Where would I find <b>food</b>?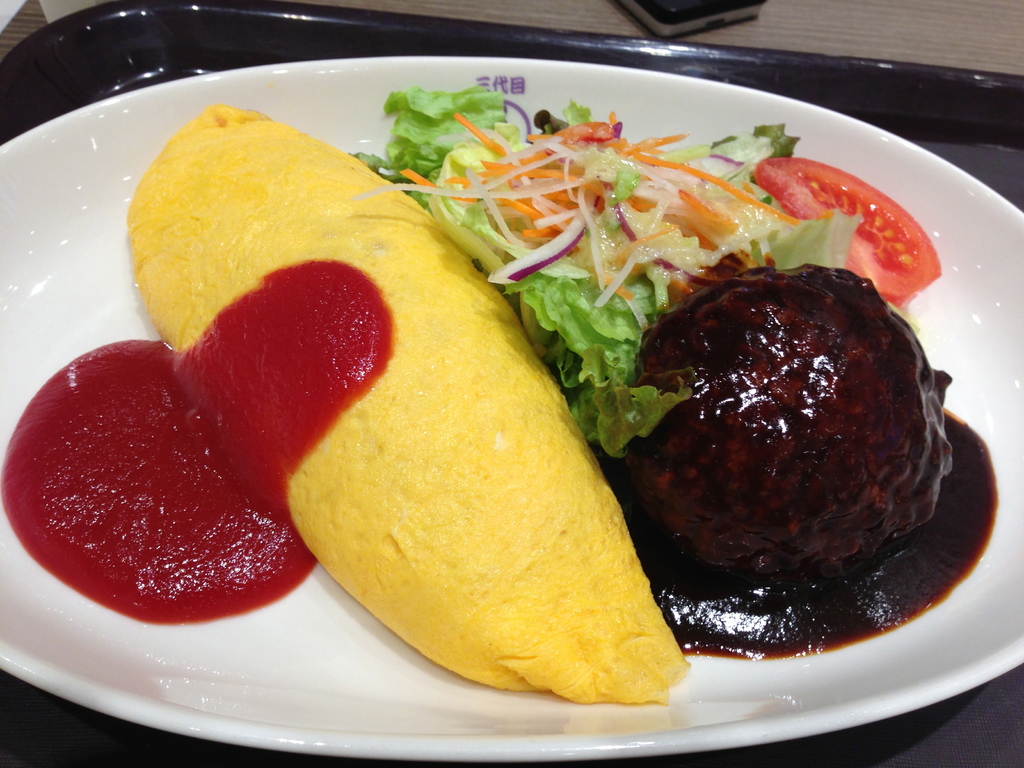
At rect(618, 253, 955, 636).
